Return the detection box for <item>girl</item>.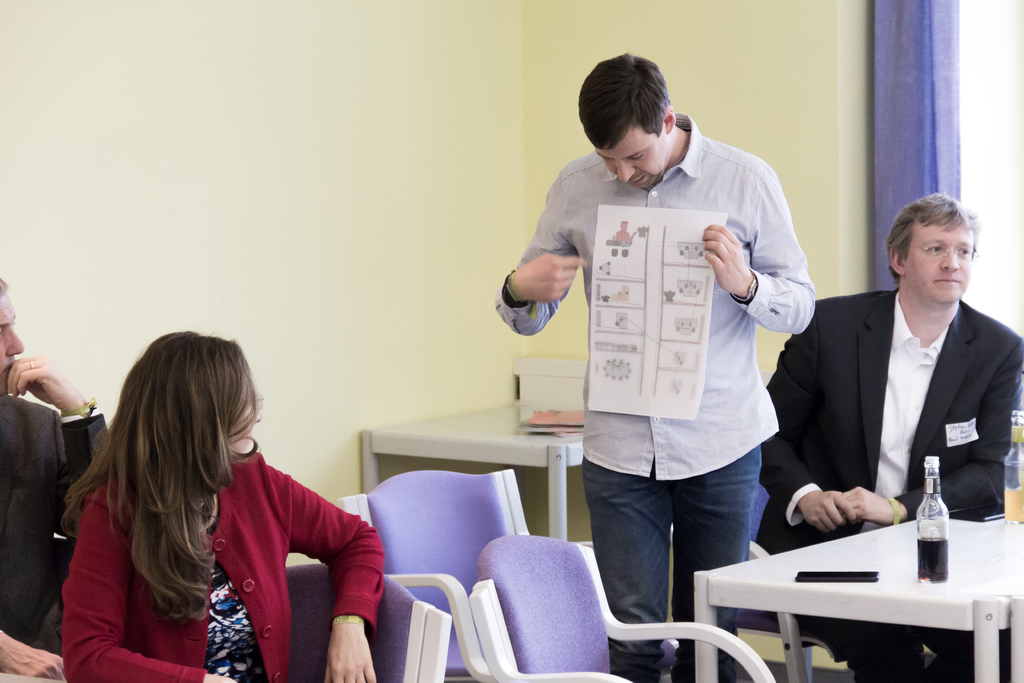
left=58, top=327, right=383, bottom=682.
